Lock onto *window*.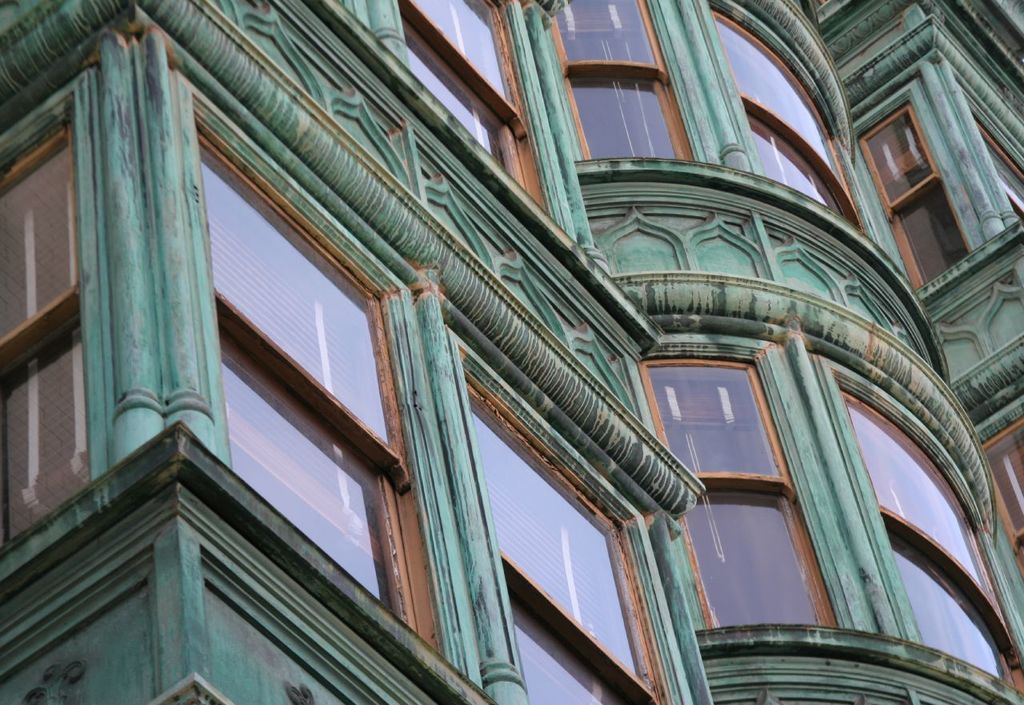
Locked: [393, 0, 549, 214].
